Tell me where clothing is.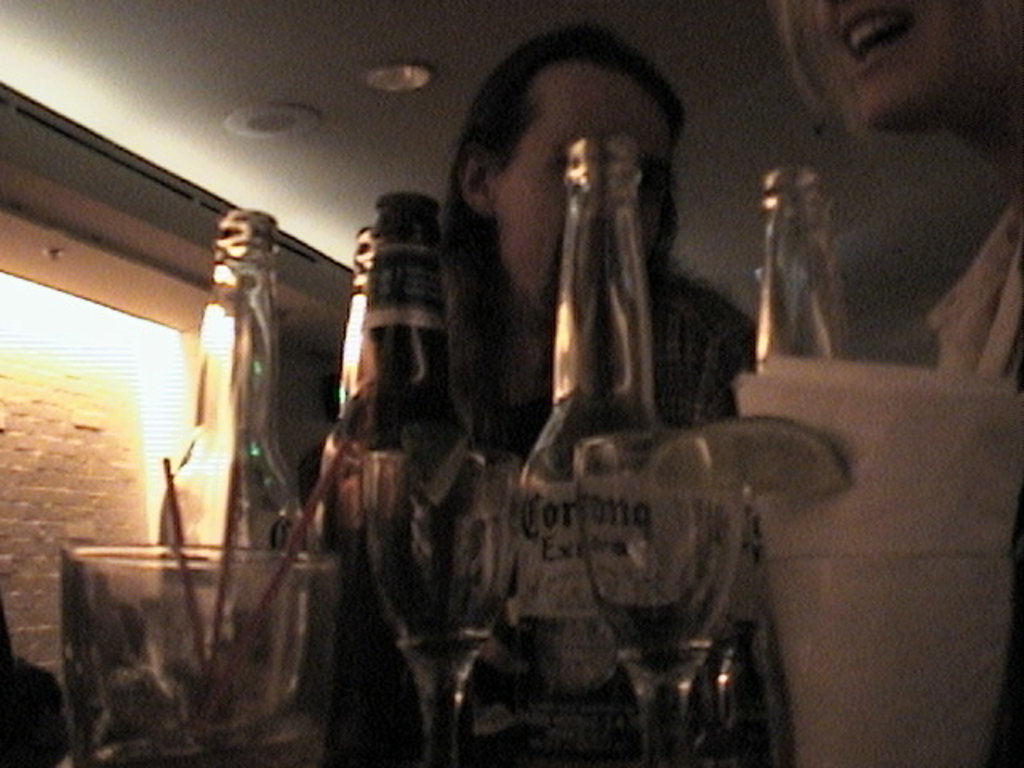
clothing is at {"x1": 437, "y1": 272, "x2": 765, "y2": 434}.
